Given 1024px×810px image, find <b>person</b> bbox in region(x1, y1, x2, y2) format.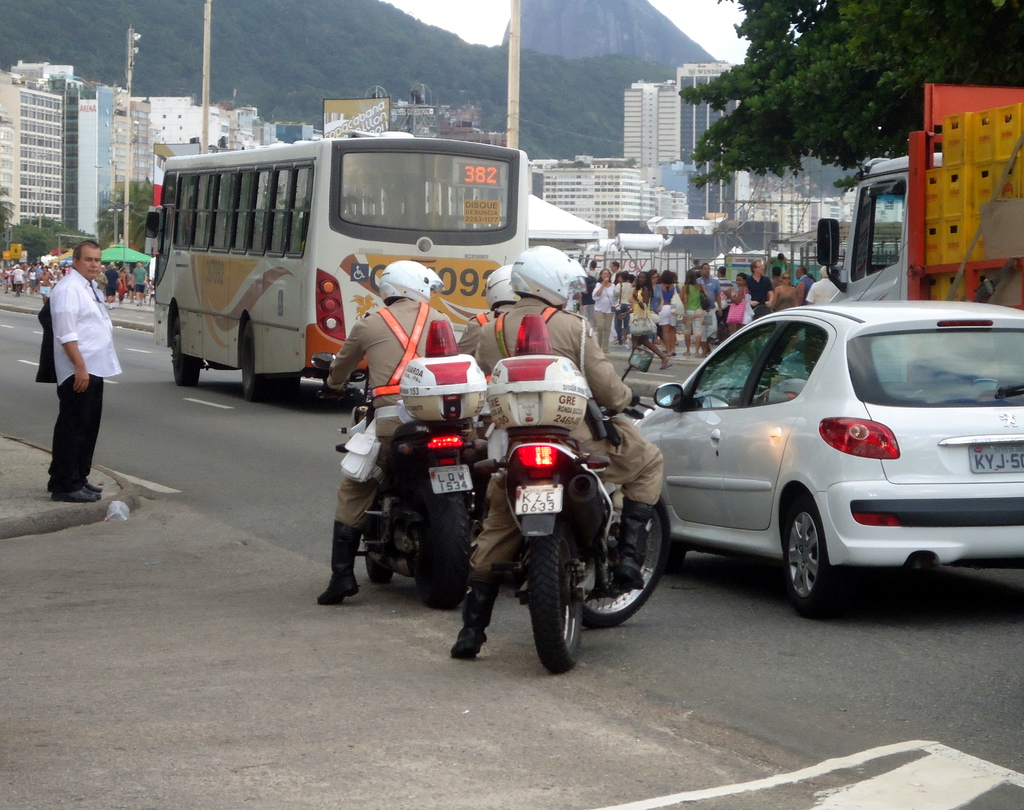
region(793, 266, 814, 303).
